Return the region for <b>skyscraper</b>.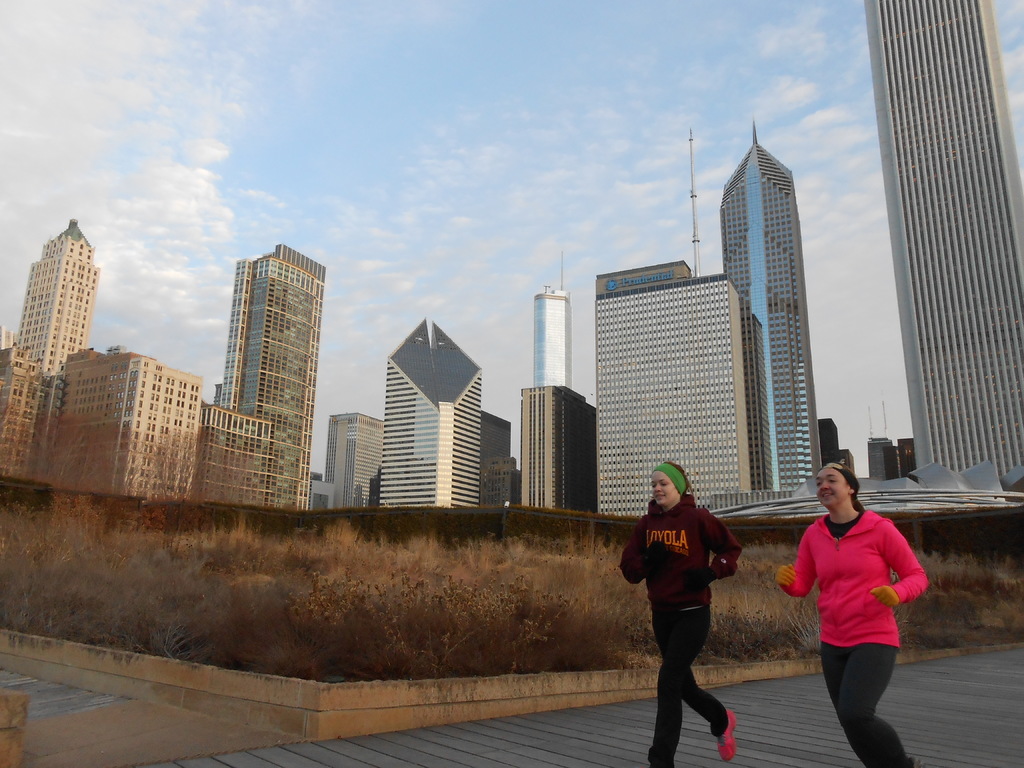
<region>383, 315, 478, 516</region>.
